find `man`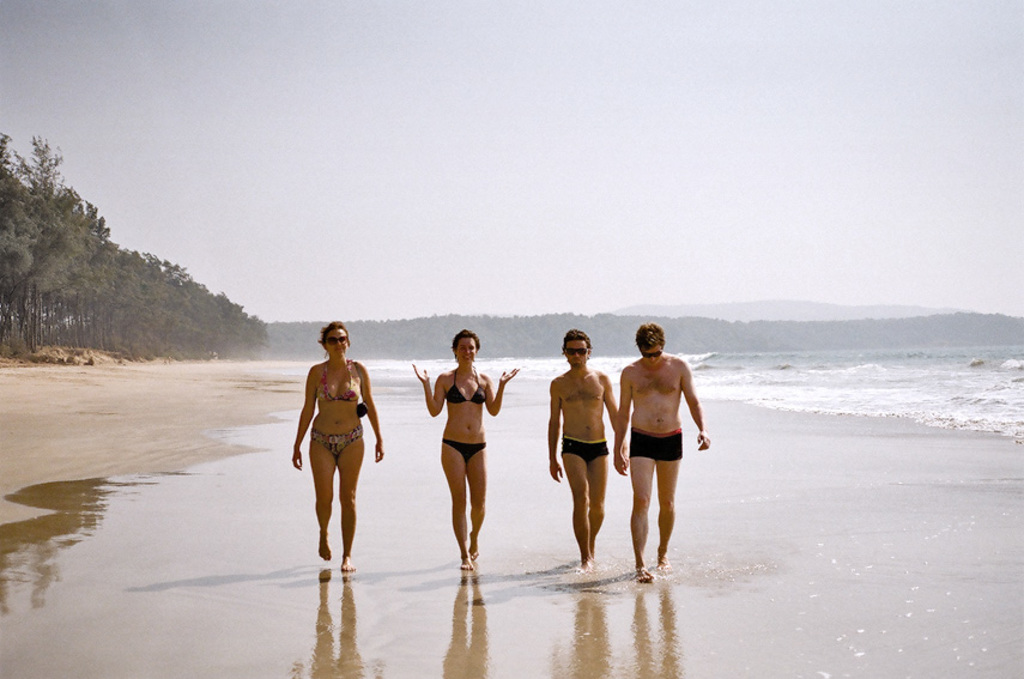
614/320/710/572
